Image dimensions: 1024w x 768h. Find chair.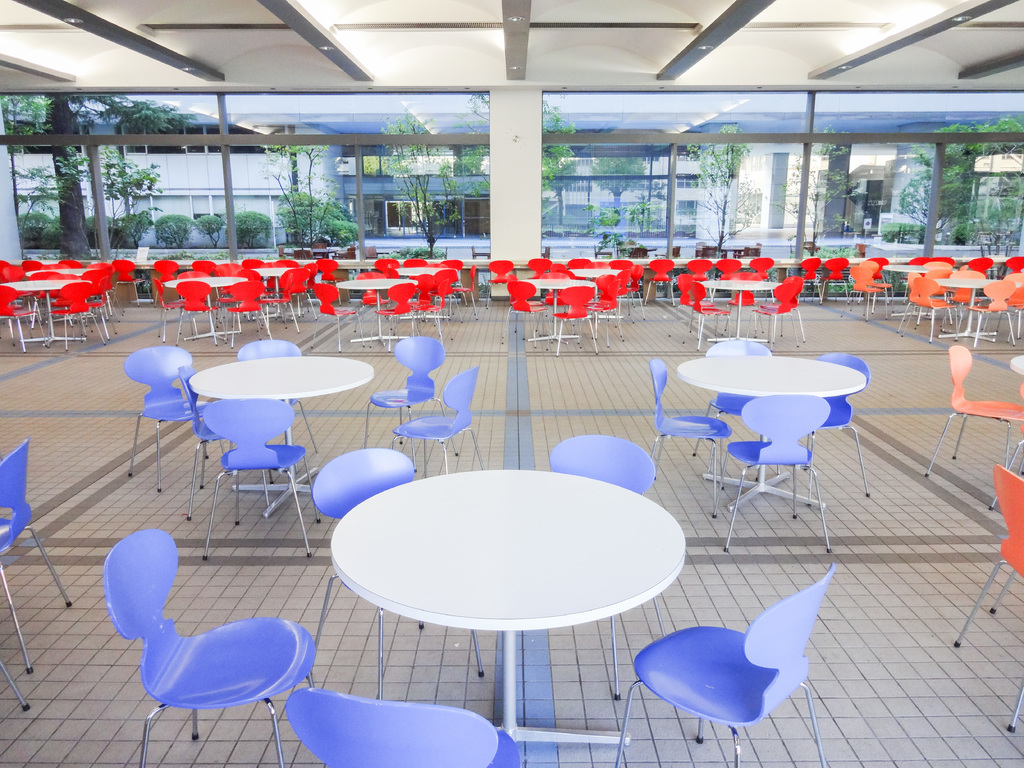
bbox=(363, 333, 461, 471).
